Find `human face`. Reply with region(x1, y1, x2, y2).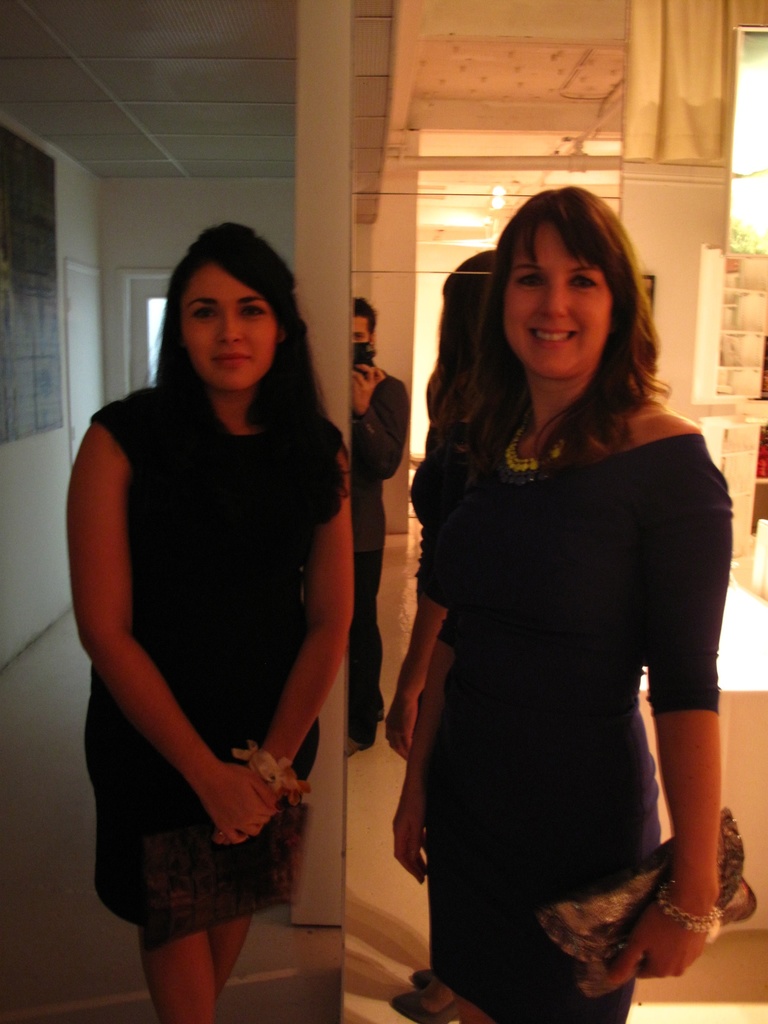
region(180, 261, 282, 385).
